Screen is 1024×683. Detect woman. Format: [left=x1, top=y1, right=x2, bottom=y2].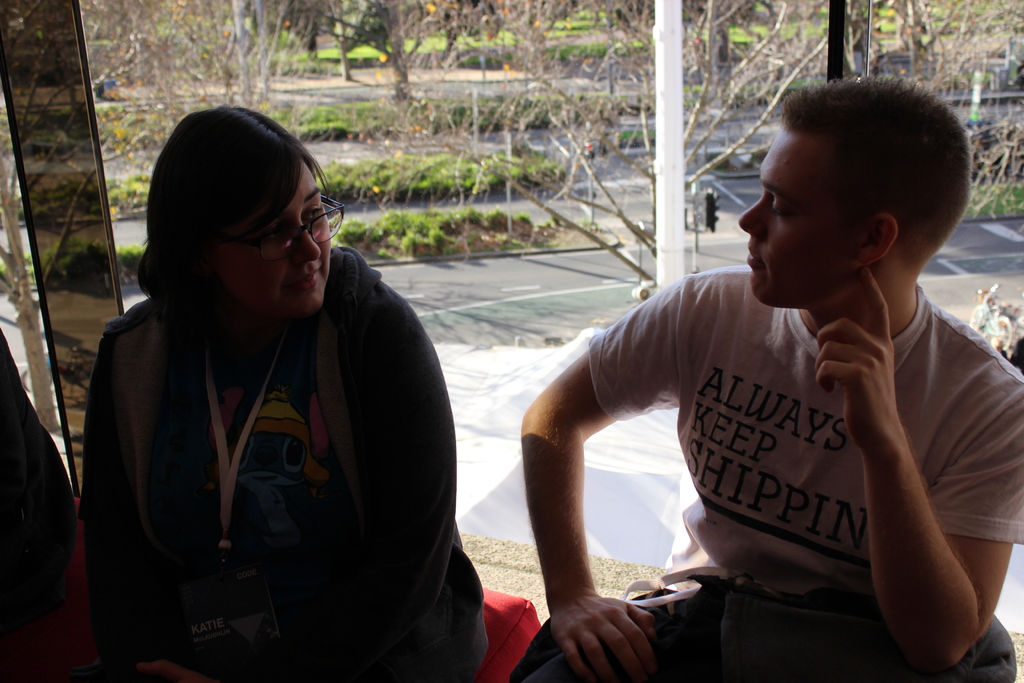
[left=61, top=101, right=485, bottom=679].
